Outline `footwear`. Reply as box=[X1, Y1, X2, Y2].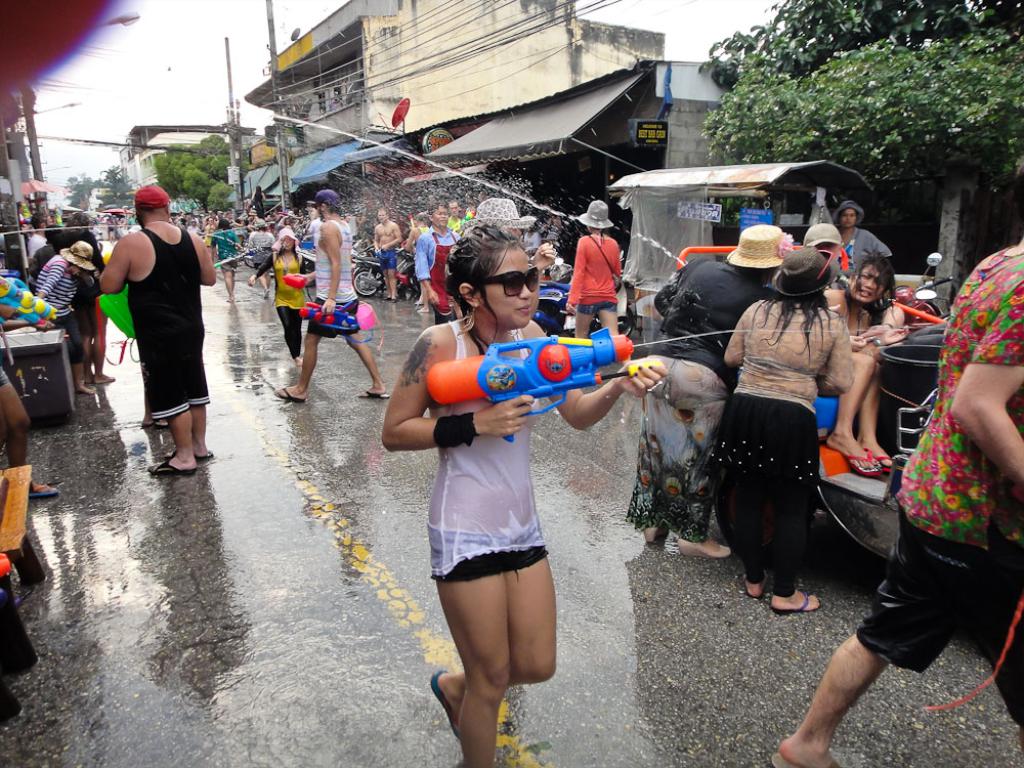
box=[836, 446, 878, 477].
